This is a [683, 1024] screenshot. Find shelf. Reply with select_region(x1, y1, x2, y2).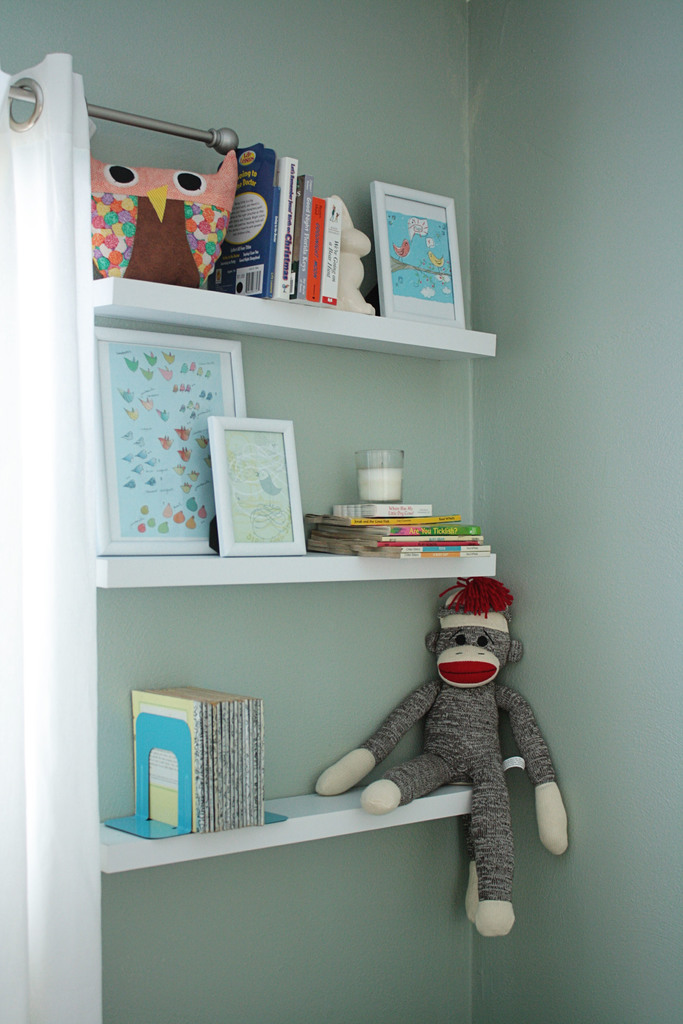
select_region(88, 271, 497, 368).
